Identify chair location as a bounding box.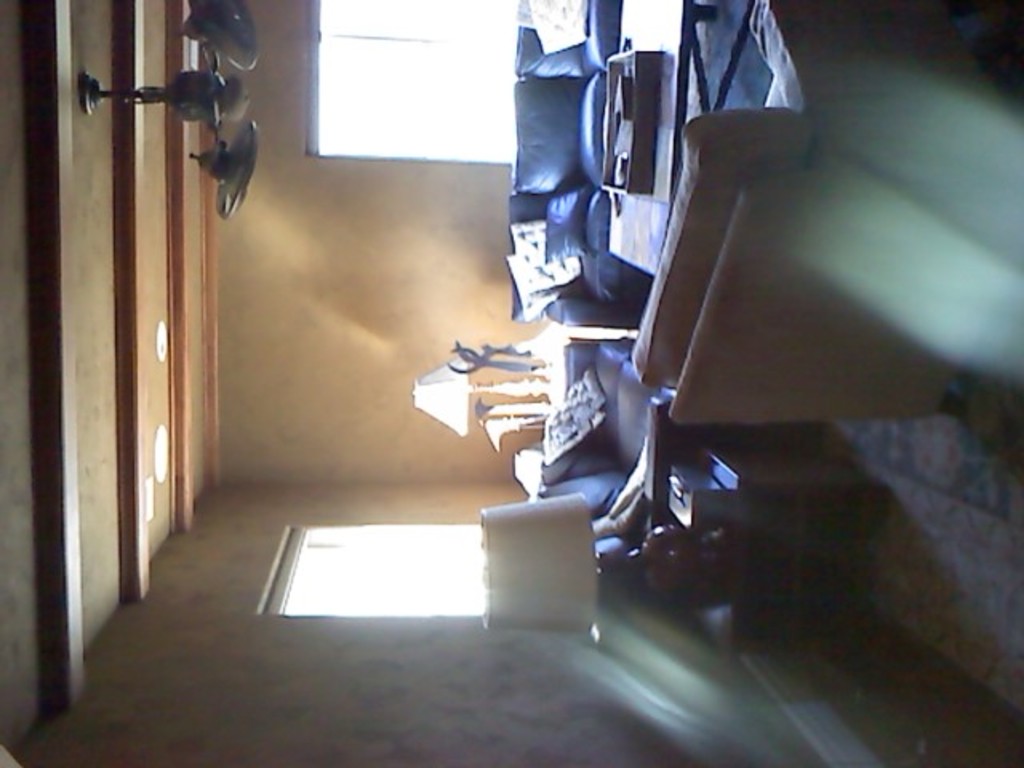
select_region(627, 0, 1022, 432).
